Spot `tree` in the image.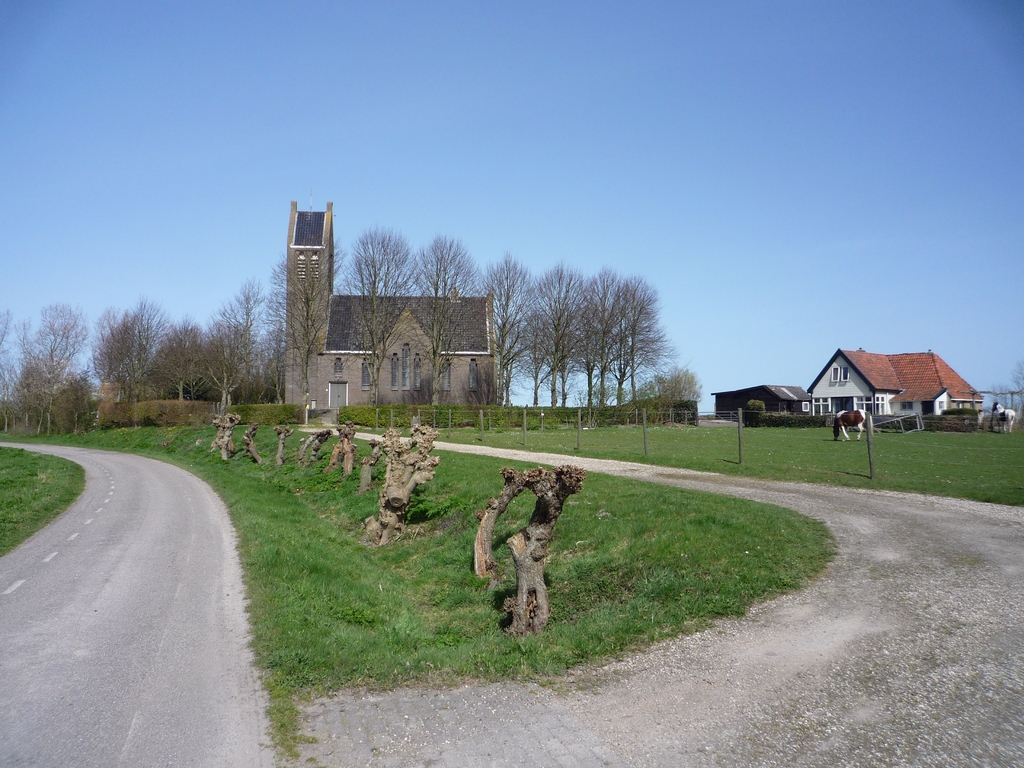
`tree` found at bbox(514, 268, 586, 430).
